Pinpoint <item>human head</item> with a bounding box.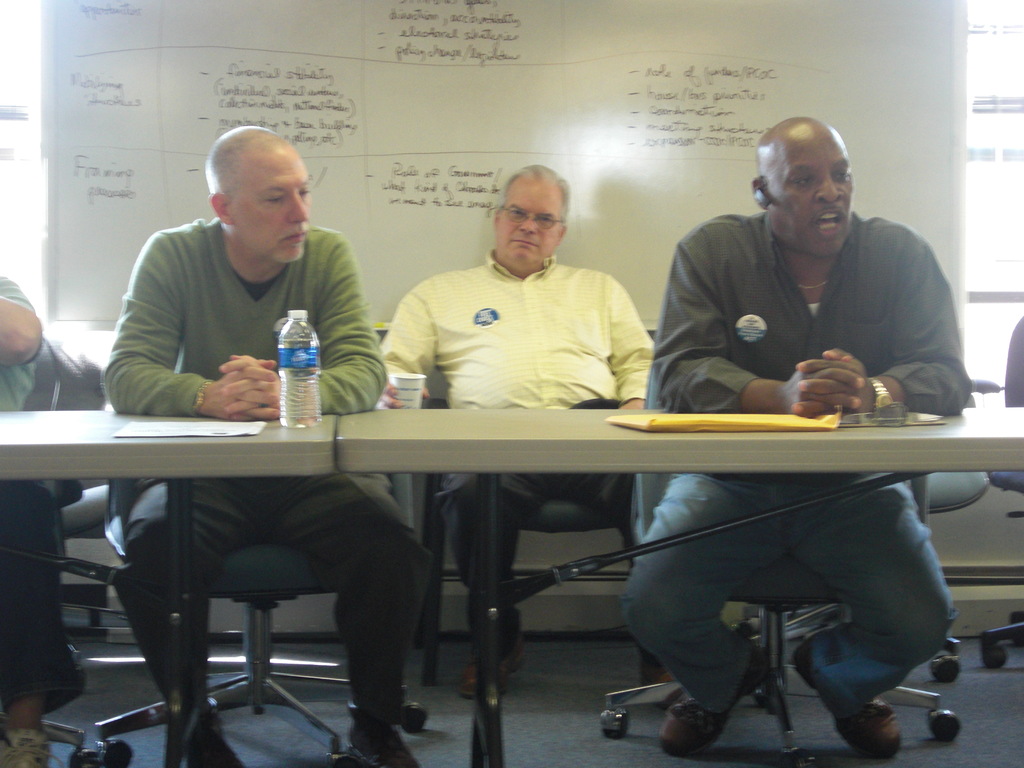
[left=494, top=164, right=571, bottom=266].
